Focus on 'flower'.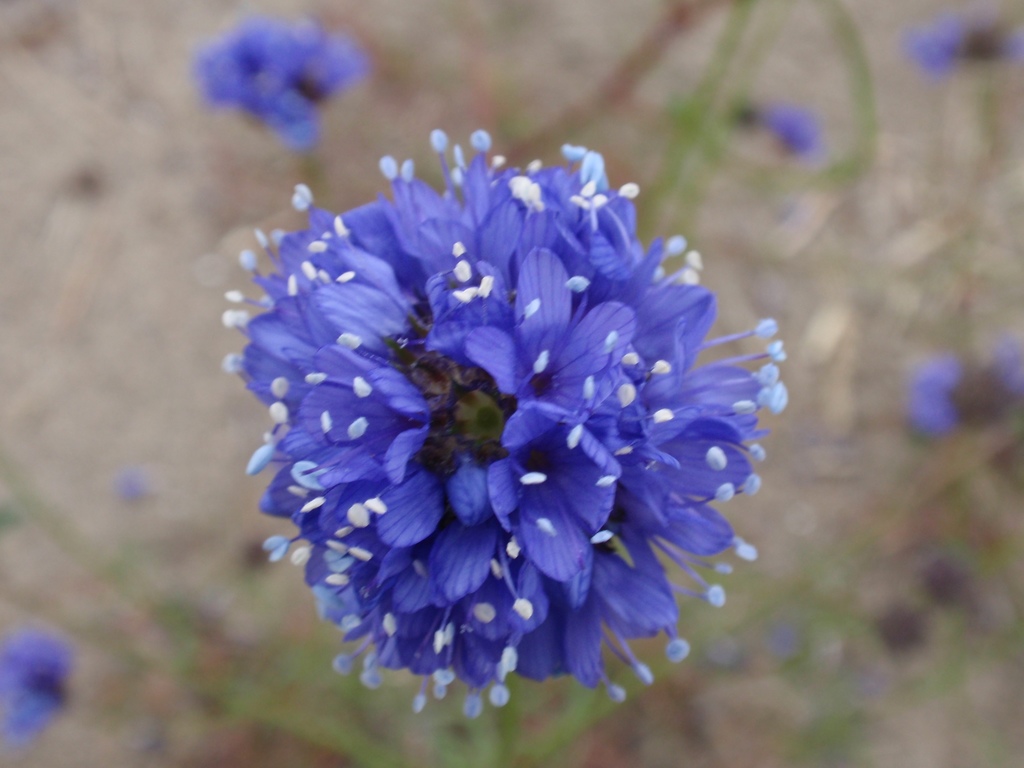
Focused at BBox(217, 121, 789, 735).
